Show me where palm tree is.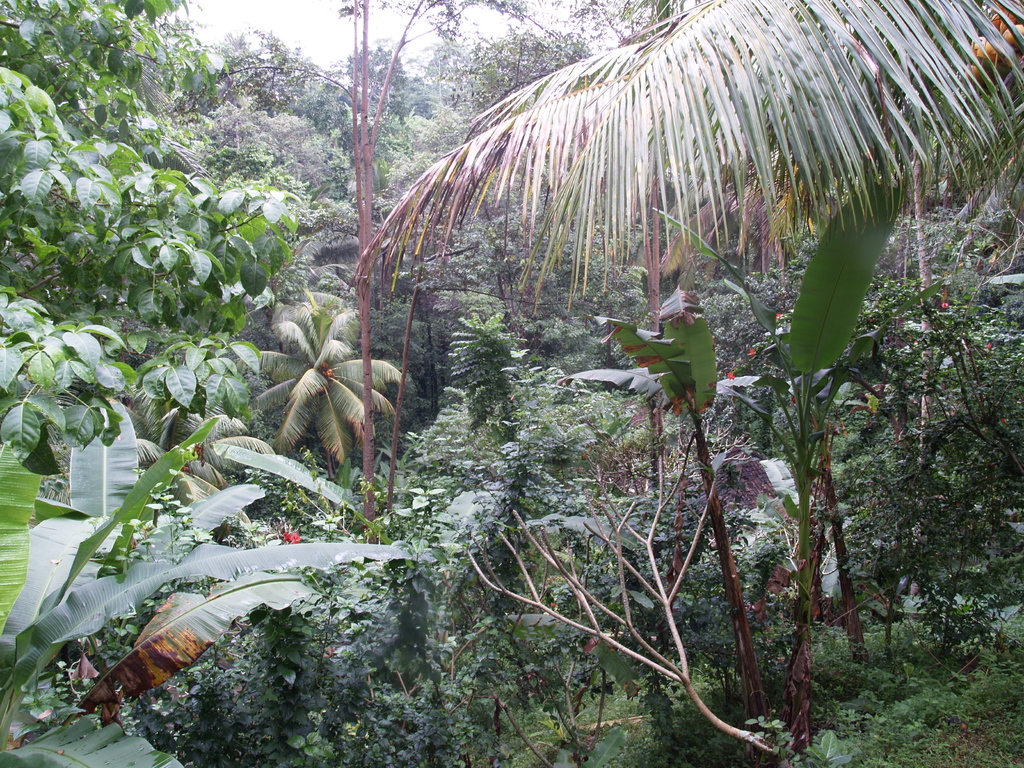
palm tree is at {"x1": 243, "y1": 283, "x2": 410, "y2": 490}.
